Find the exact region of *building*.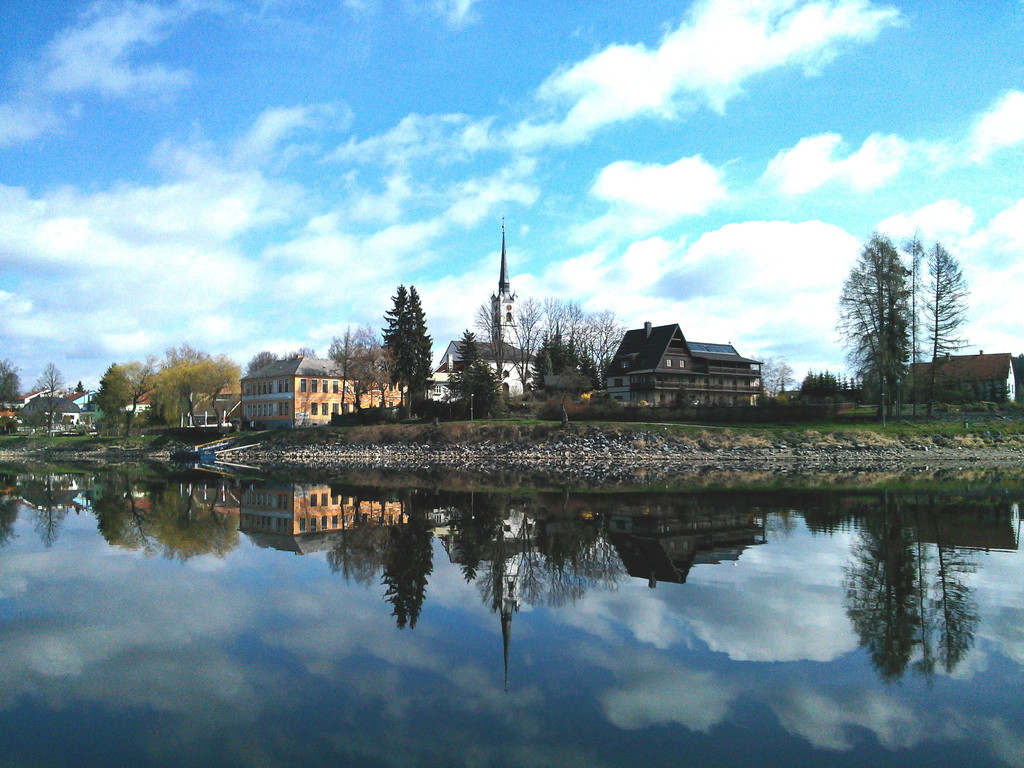
Exact region: 911, 352, 1014, 402.
